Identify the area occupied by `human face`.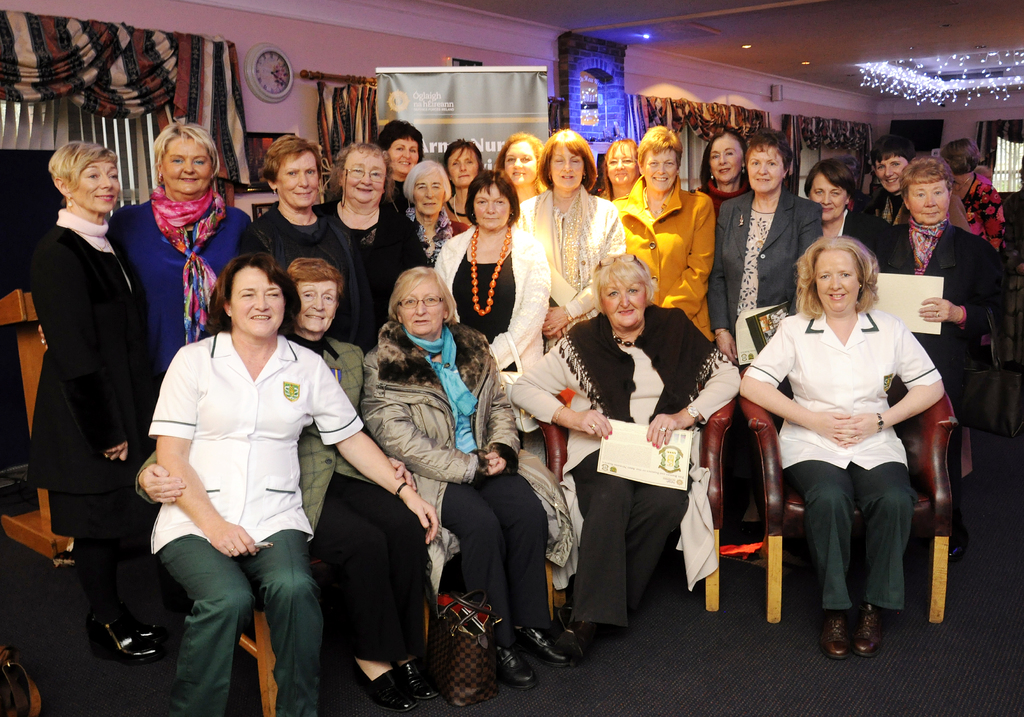
Area: region(637, 146, 673, 196).
